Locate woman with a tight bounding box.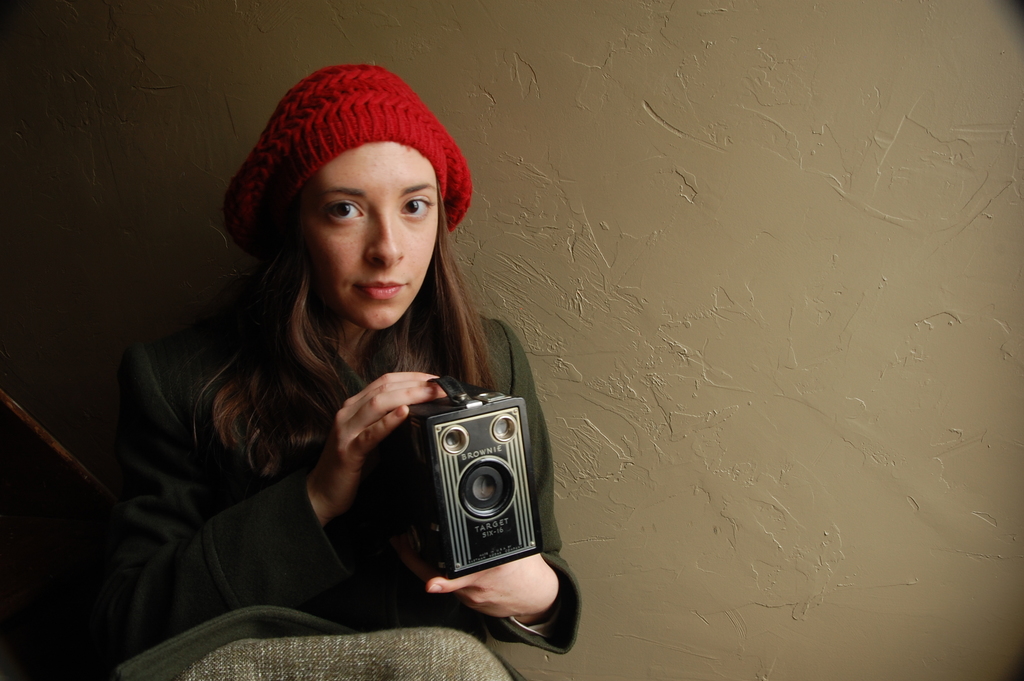
locate(95, 89, 581, 664).
